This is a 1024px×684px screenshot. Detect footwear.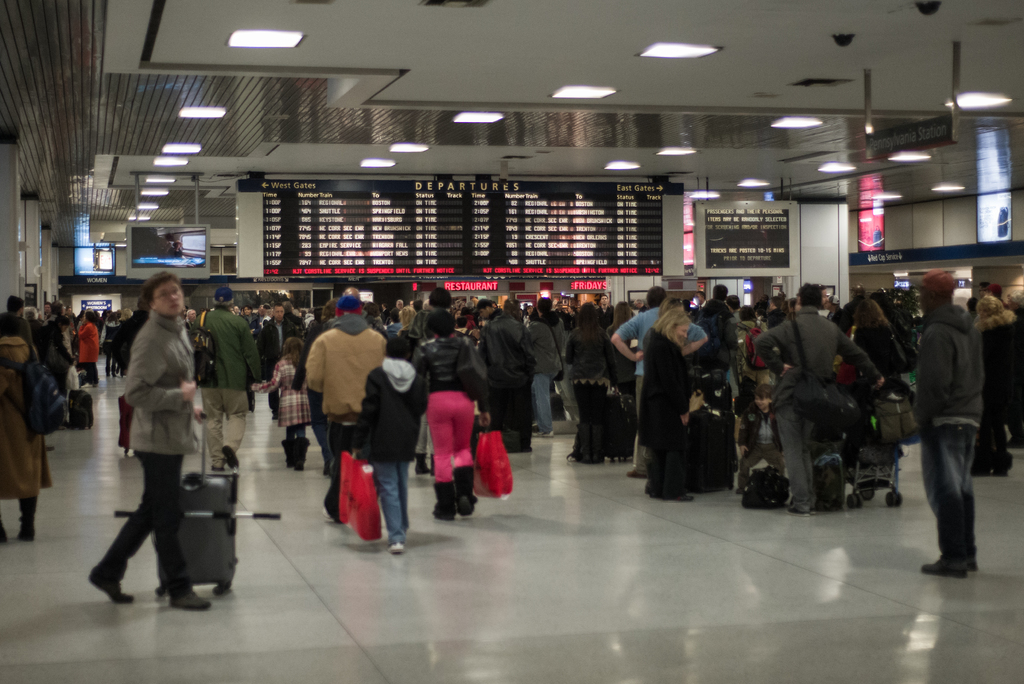
bbox=(531, 428, 545, 437).
